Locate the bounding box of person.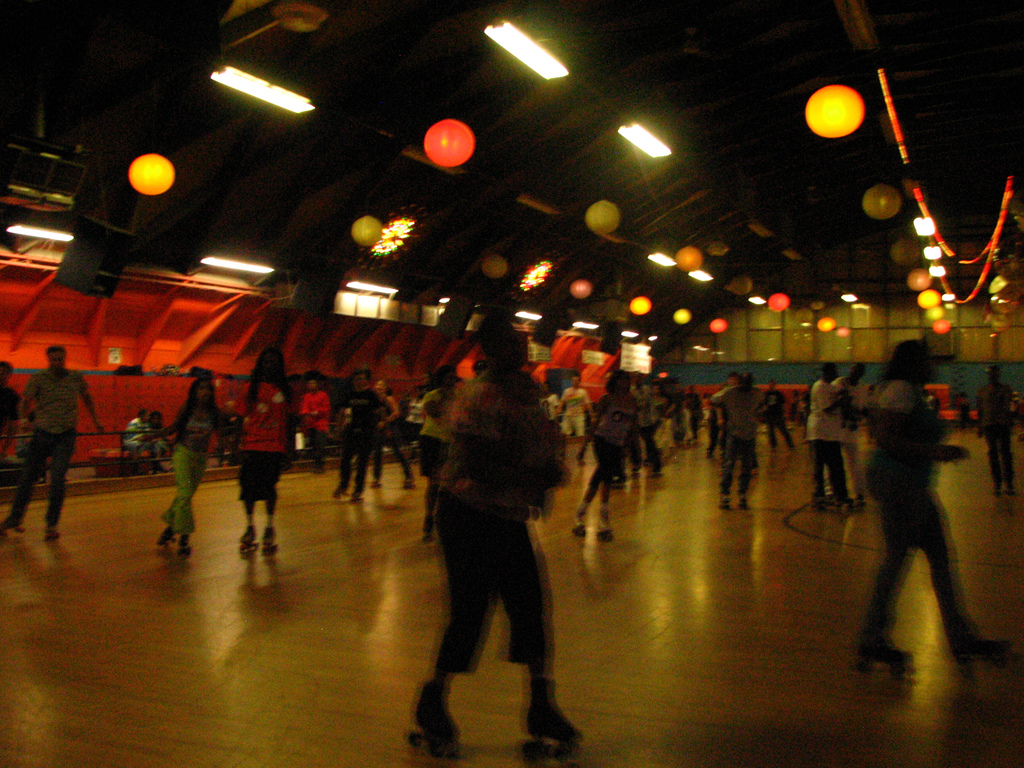
Bounding box: select_region(331, 371, 380, 504).
